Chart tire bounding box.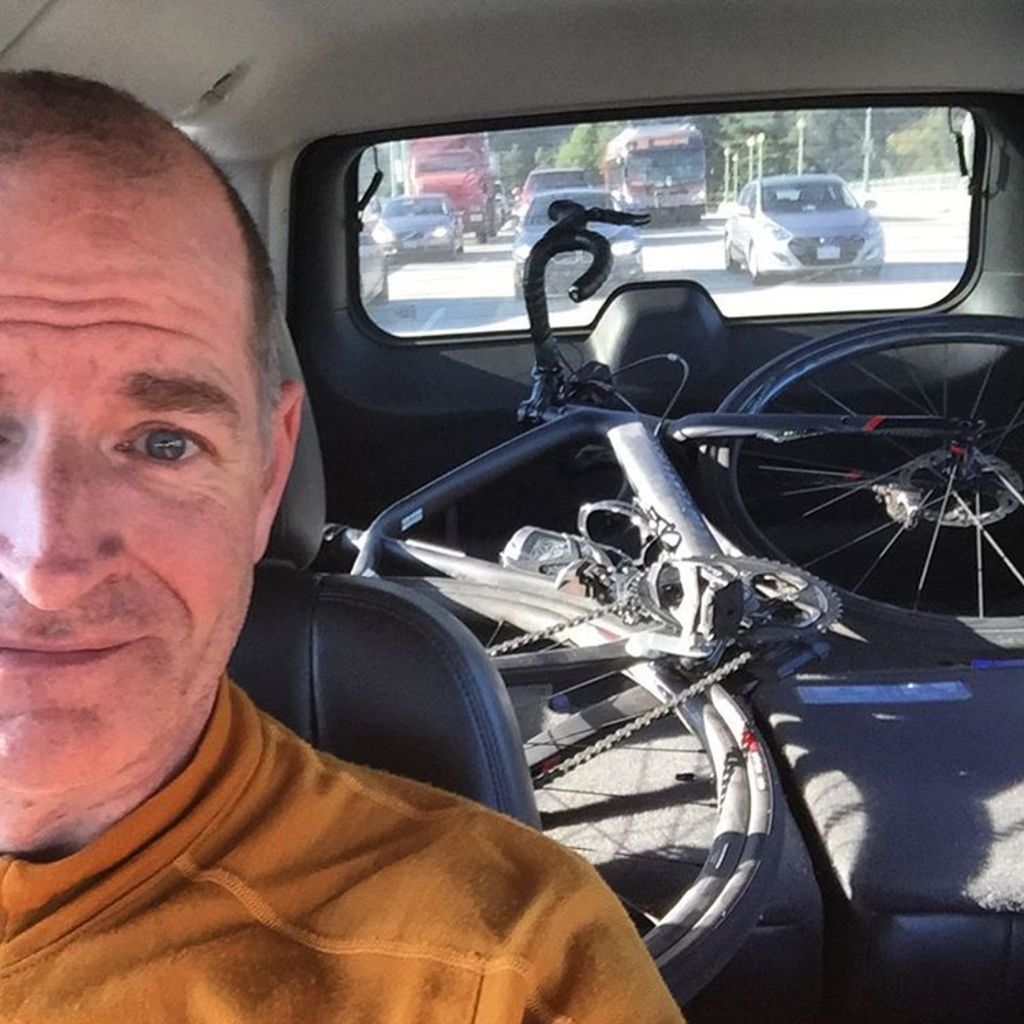
Charted: box(721, 232, 729, 269).
